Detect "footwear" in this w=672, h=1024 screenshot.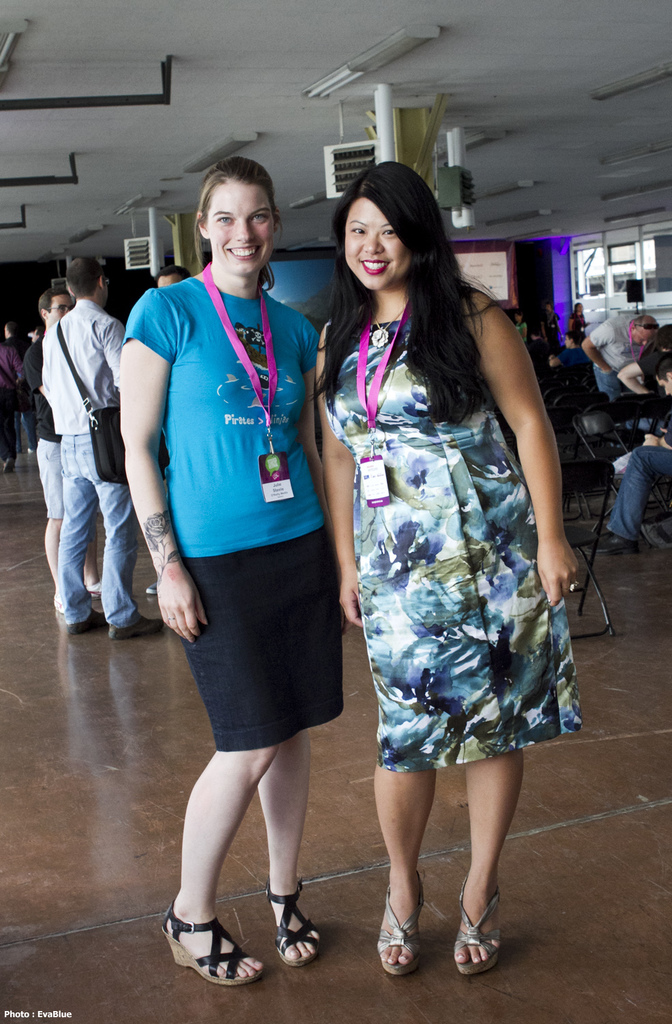
Detection: crop(114, 616, 161, 638).
